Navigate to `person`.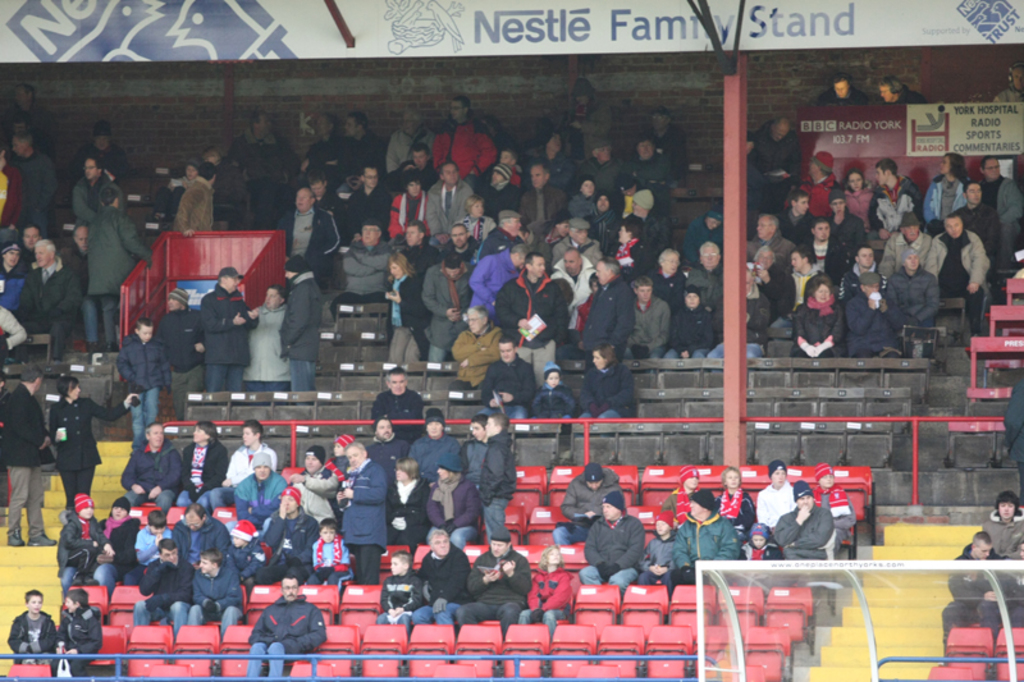
Navigation target: bbox=(60, 147, 134, 224).
